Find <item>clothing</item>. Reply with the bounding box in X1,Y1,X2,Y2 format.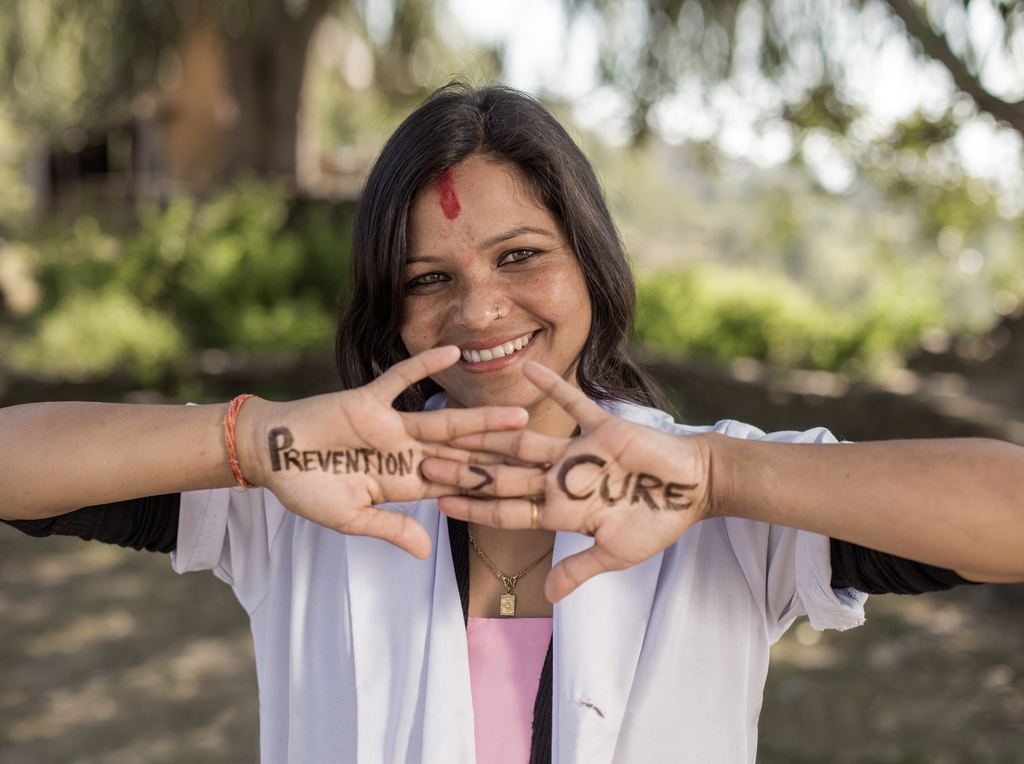
172,388,872,763.
